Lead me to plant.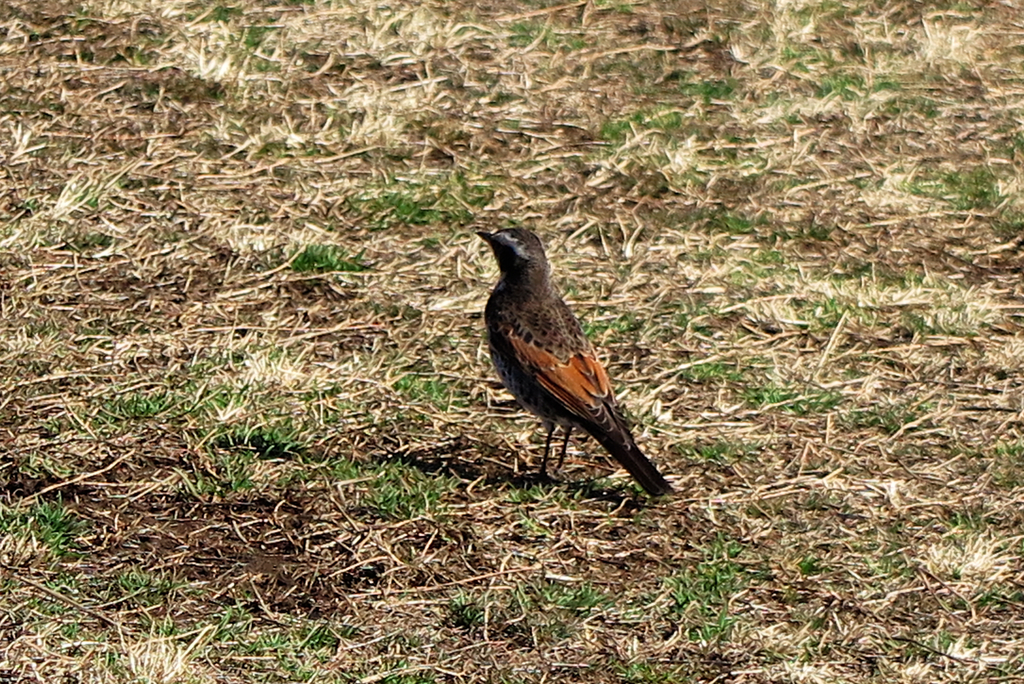
Lead to crop(934, 516, 1023, 606).
